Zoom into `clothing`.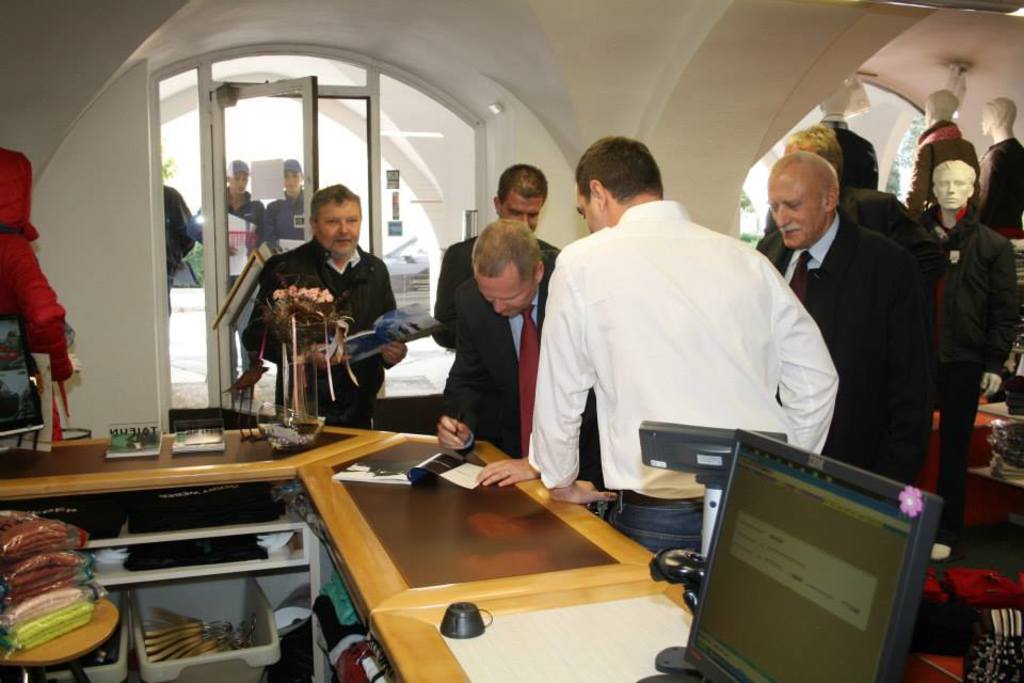
Zoom target: (left=436, top=235, right=562, bottom=424).
